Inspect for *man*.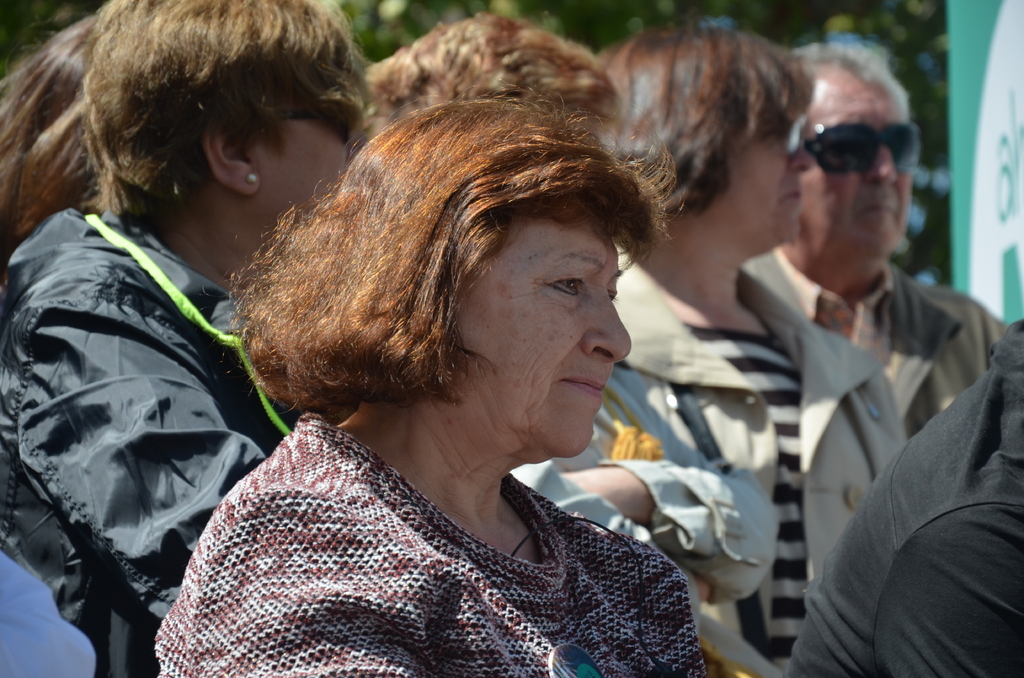
Inspection: <box>740,40,1009,440</box>.
